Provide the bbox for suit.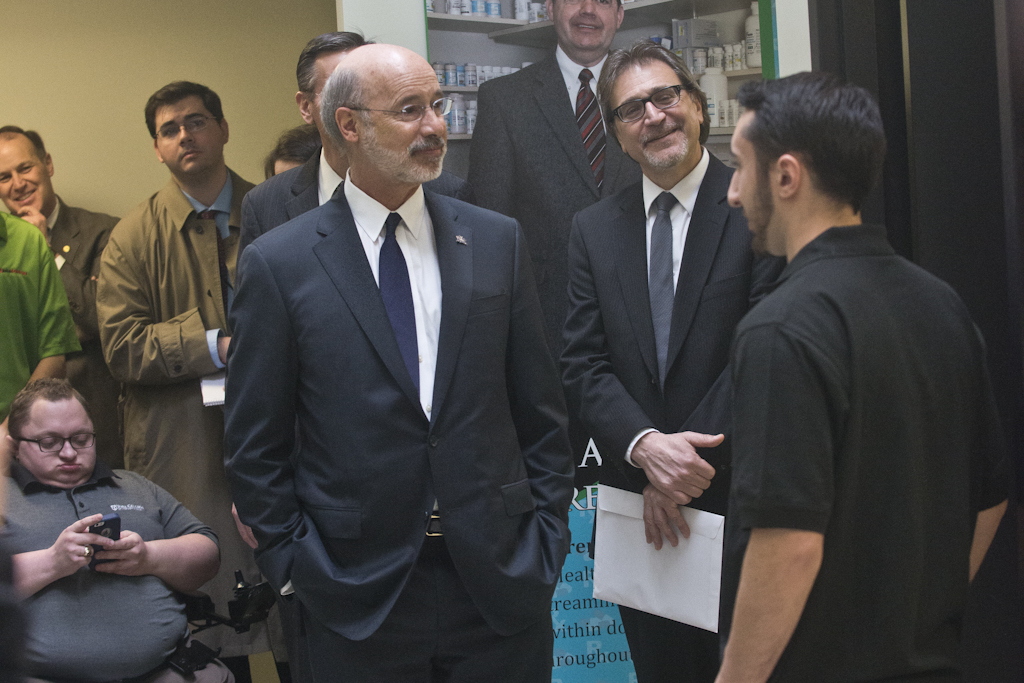
[x1=458, y1=43, x2=647, y2=368].
